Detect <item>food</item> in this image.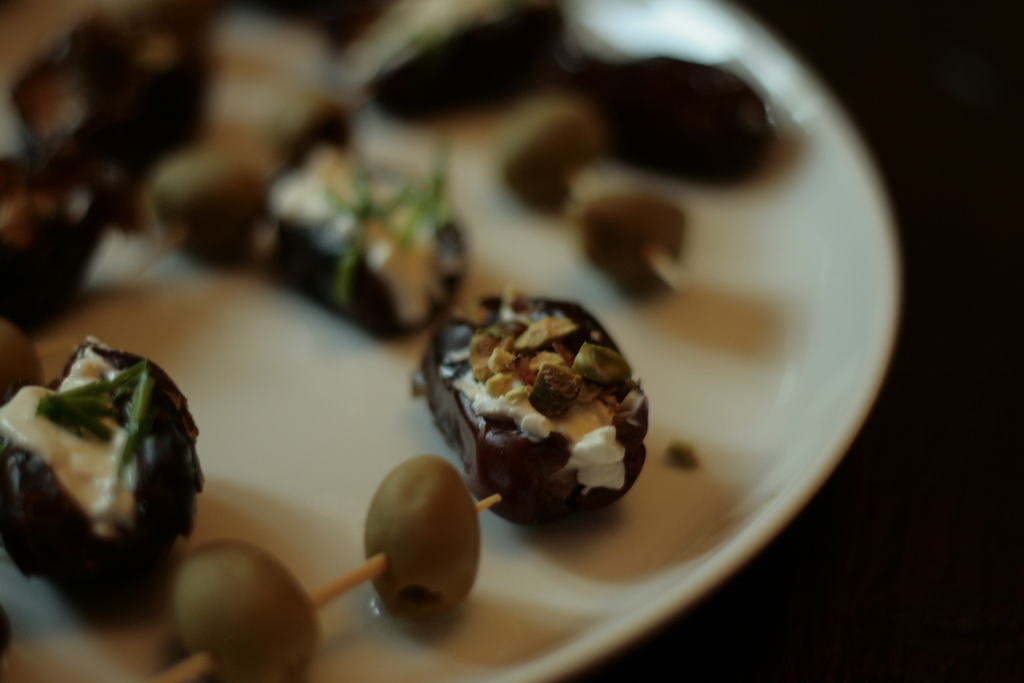
Detection: bbox=(127, 90, 474, 350).
